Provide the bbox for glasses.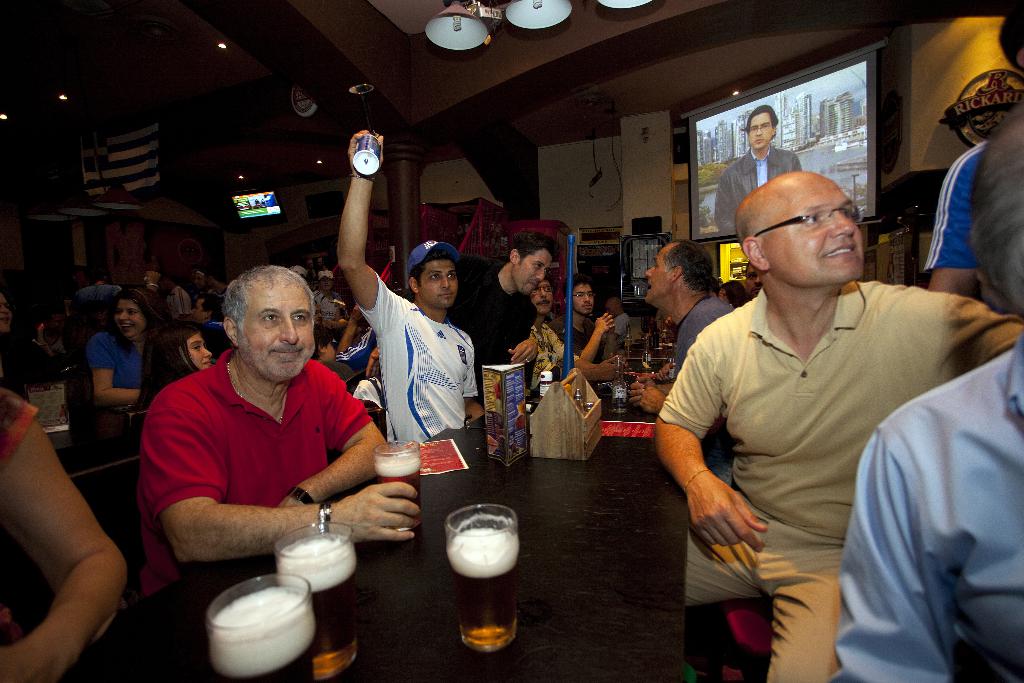
pyautogui.locateOnScreen(751, 200, 881, 249).
